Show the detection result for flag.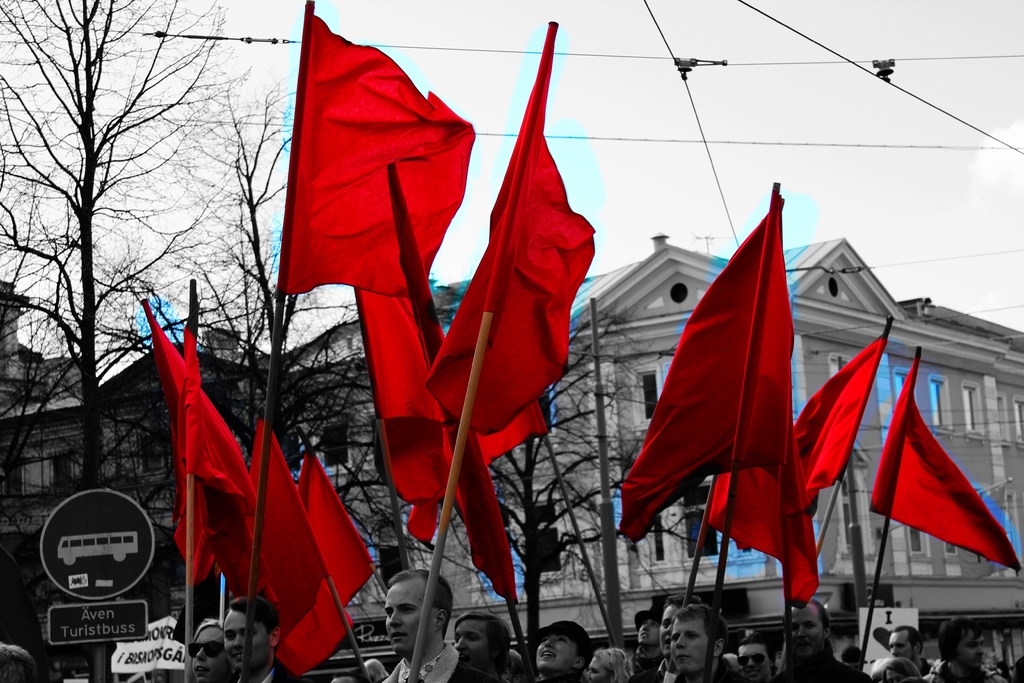
<box>260,12,484,304</box>.
